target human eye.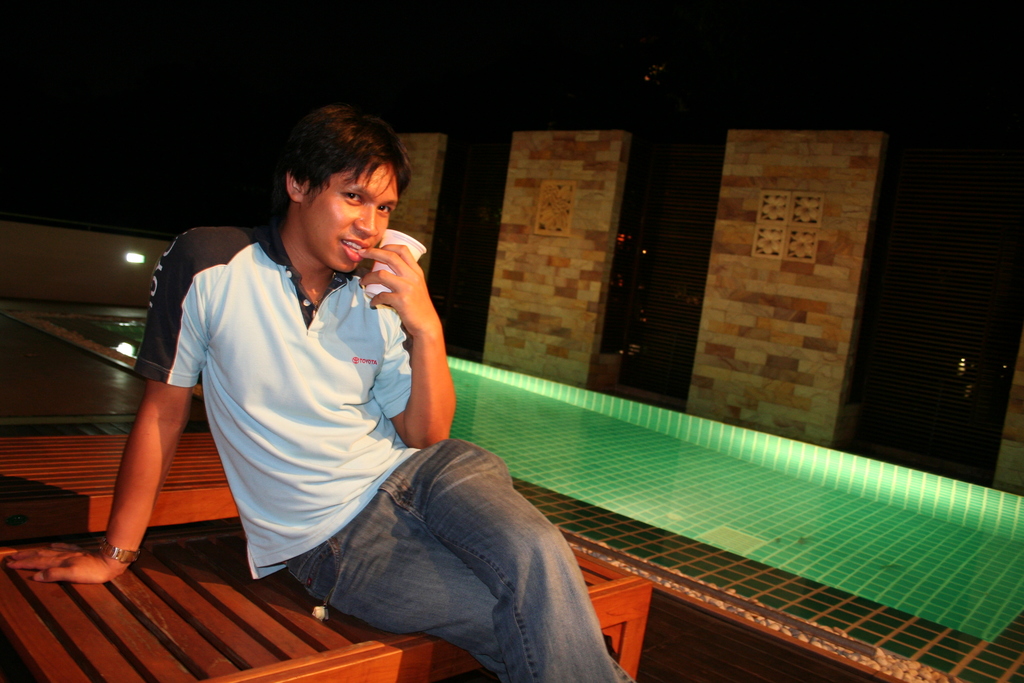
Target region: left=376, top=204, right=390, bottom=217.
